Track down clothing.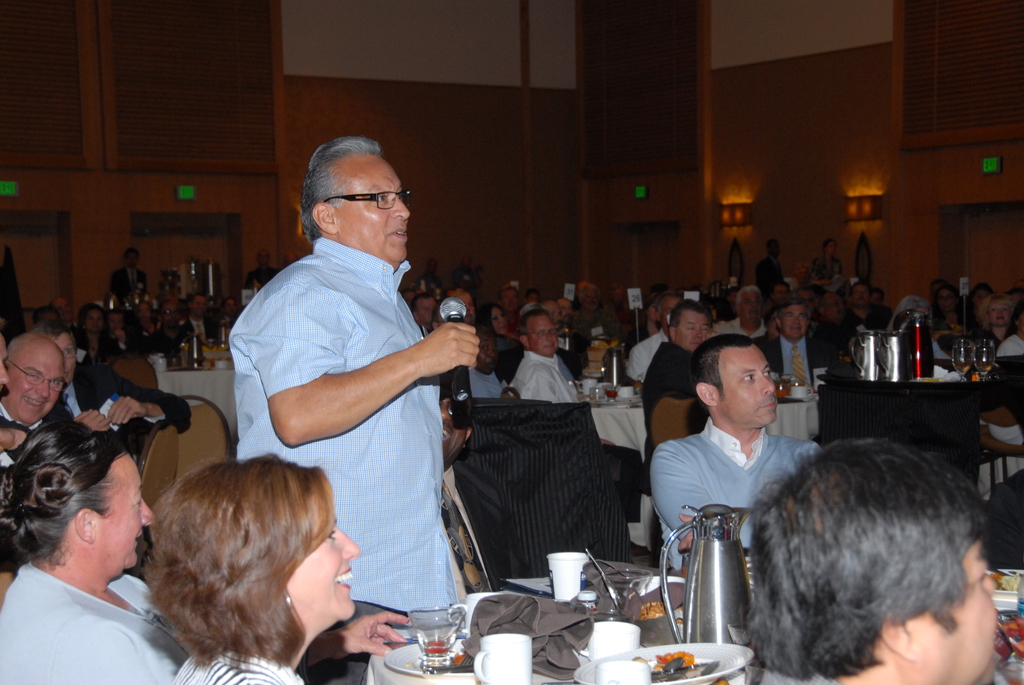
Tracked to [756,331,835,387].
